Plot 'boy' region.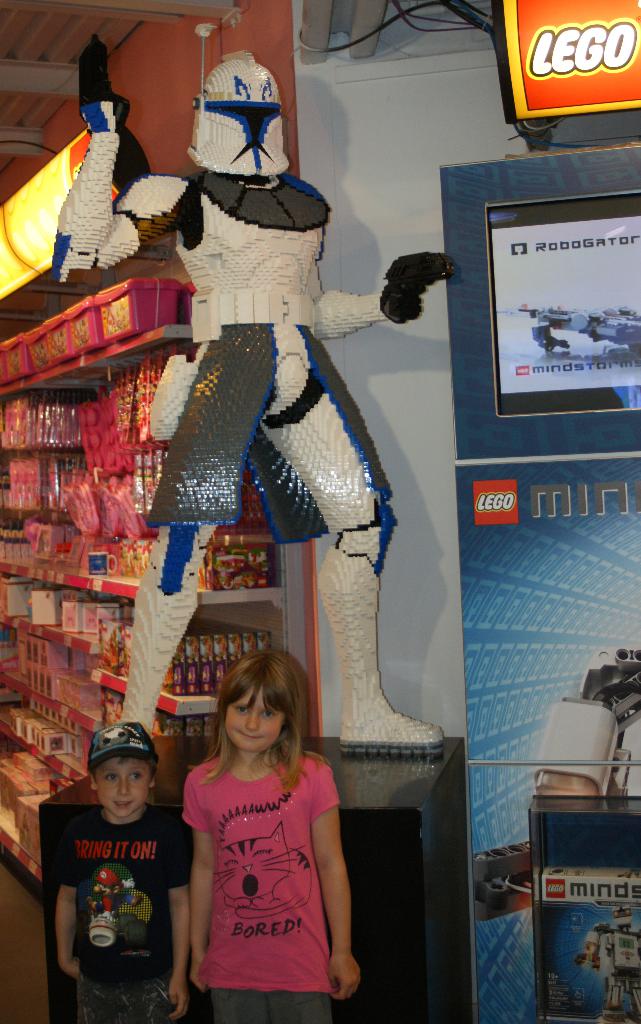
Plotted at (left=58, top=721, right=193, bottom=1023).
